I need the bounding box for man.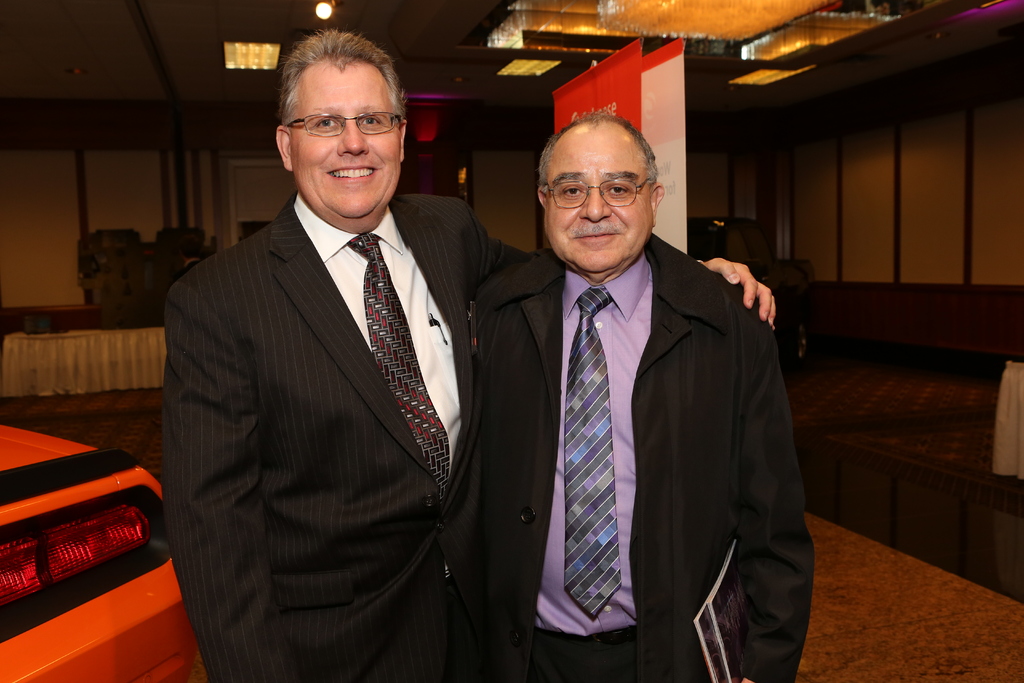
Here it is: region(426, 110, 824, 682).
